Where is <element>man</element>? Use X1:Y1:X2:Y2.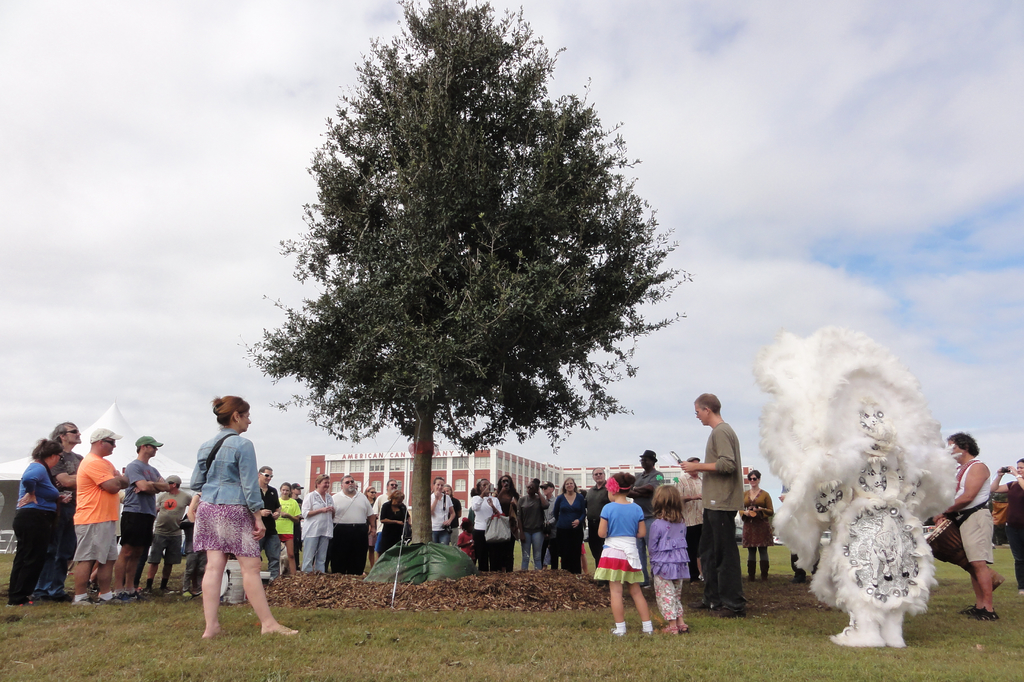
371:478:403:544.
